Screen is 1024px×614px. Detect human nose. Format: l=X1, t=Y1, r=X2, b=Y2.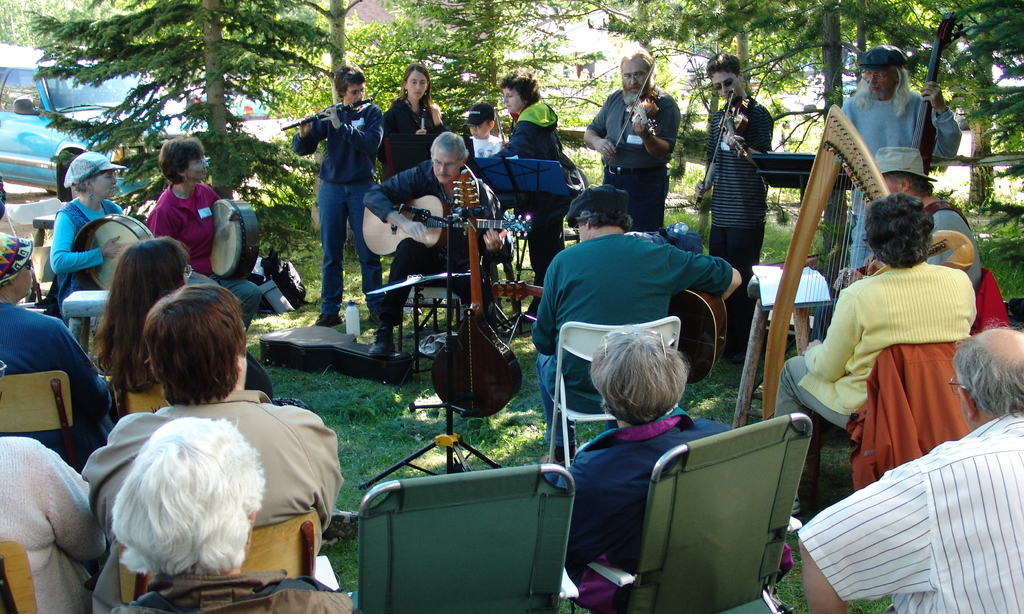
l=631, t=77, r=635, b=86.
